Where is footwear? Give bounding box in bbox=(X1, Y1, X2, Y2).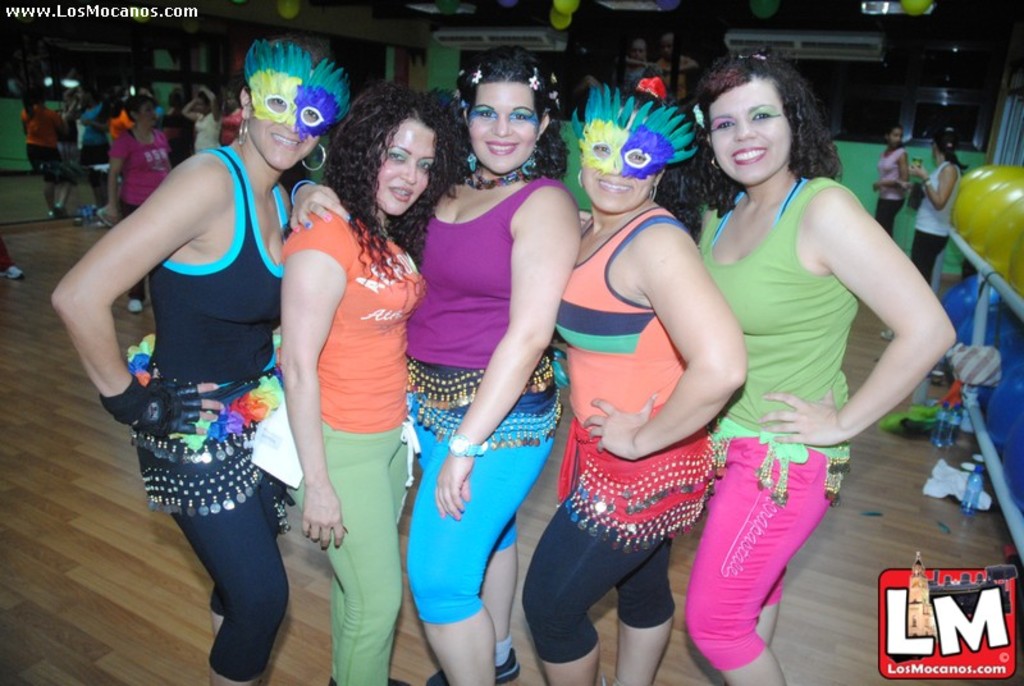
bbox=(429, 664, 518, 685).
